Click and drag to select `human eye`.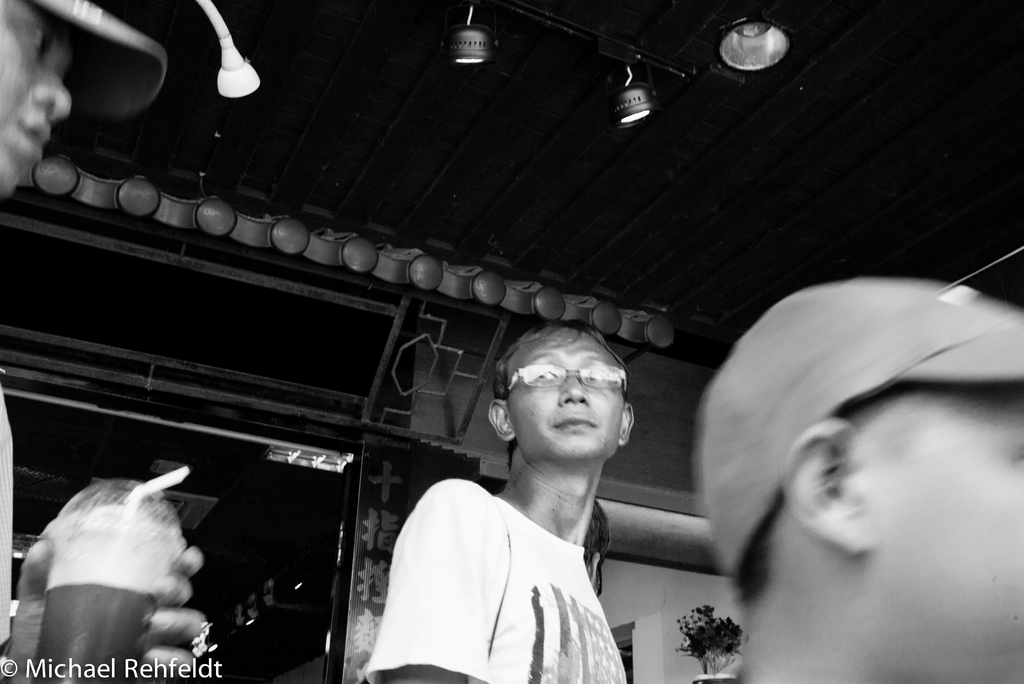
Selection: rect(534, 366, 558, 382).
